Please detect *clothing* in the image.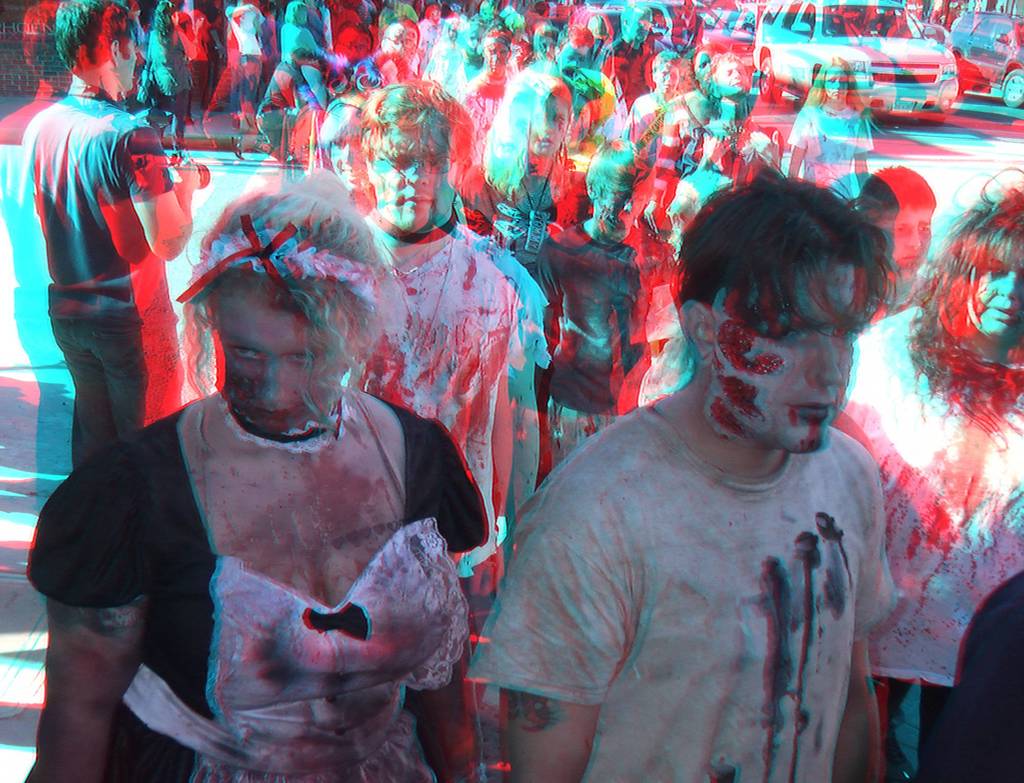
crop(930, 568, 1023, 782).
